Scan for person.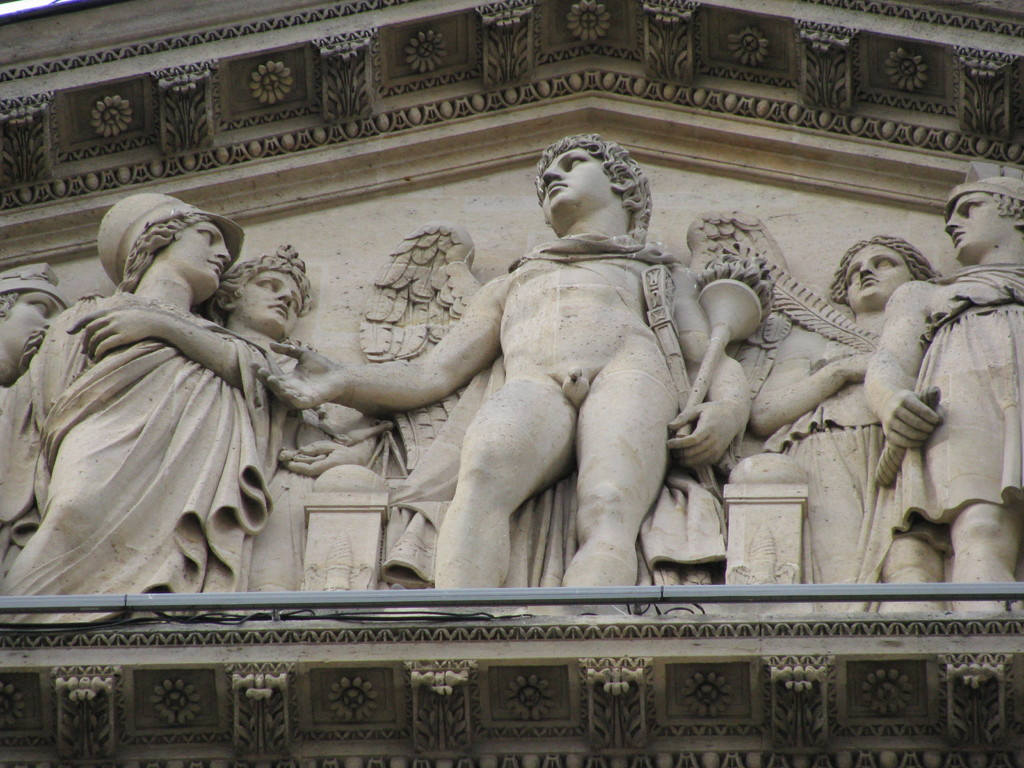
Scan result: bbox=[0, 264, 74, 406].
